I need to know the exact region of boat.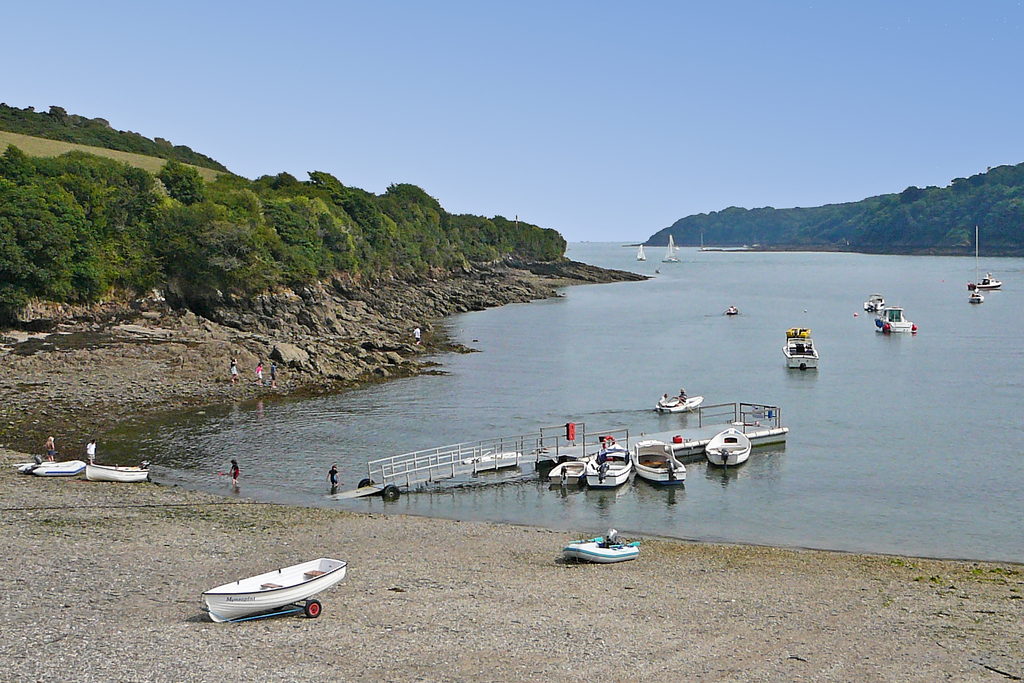
Region: x1=583, y1=444, x2=633, y2=489.
